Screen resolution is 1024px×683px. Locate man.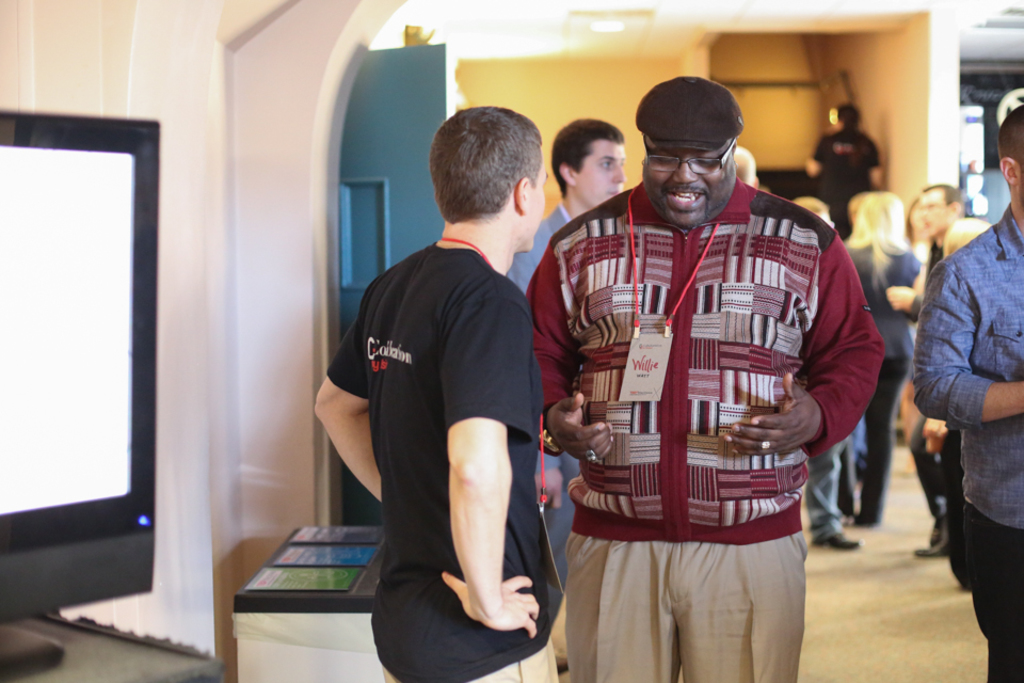
{"left": 905, "top": 179, "right": 974, "bottom": 555}.
